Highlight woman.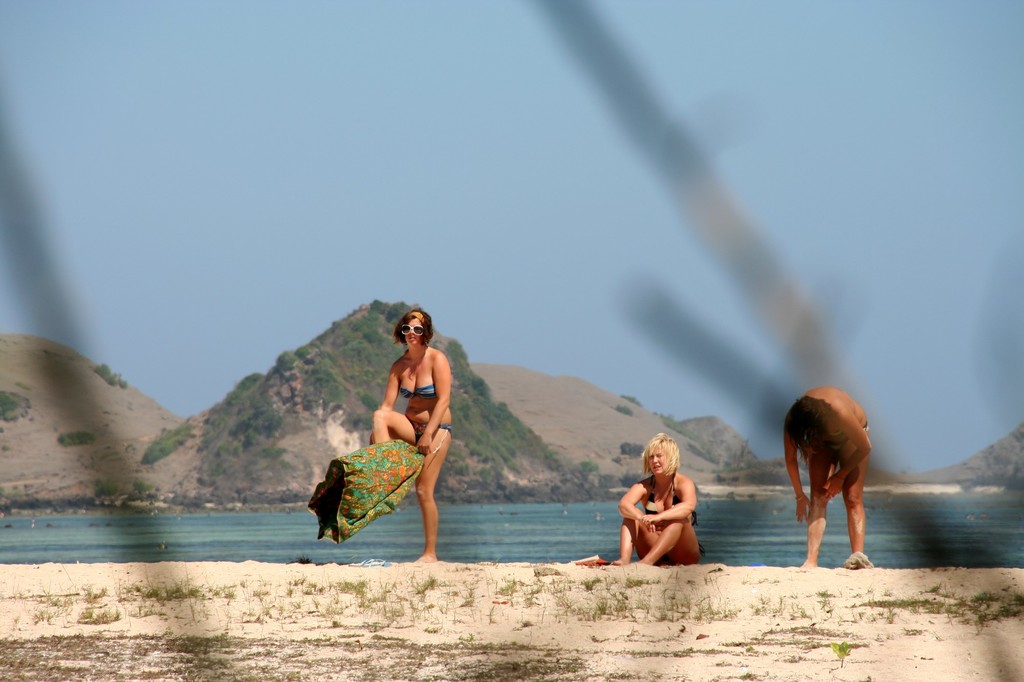
Highlighted region: BBox(609, 431, 701, 564).
